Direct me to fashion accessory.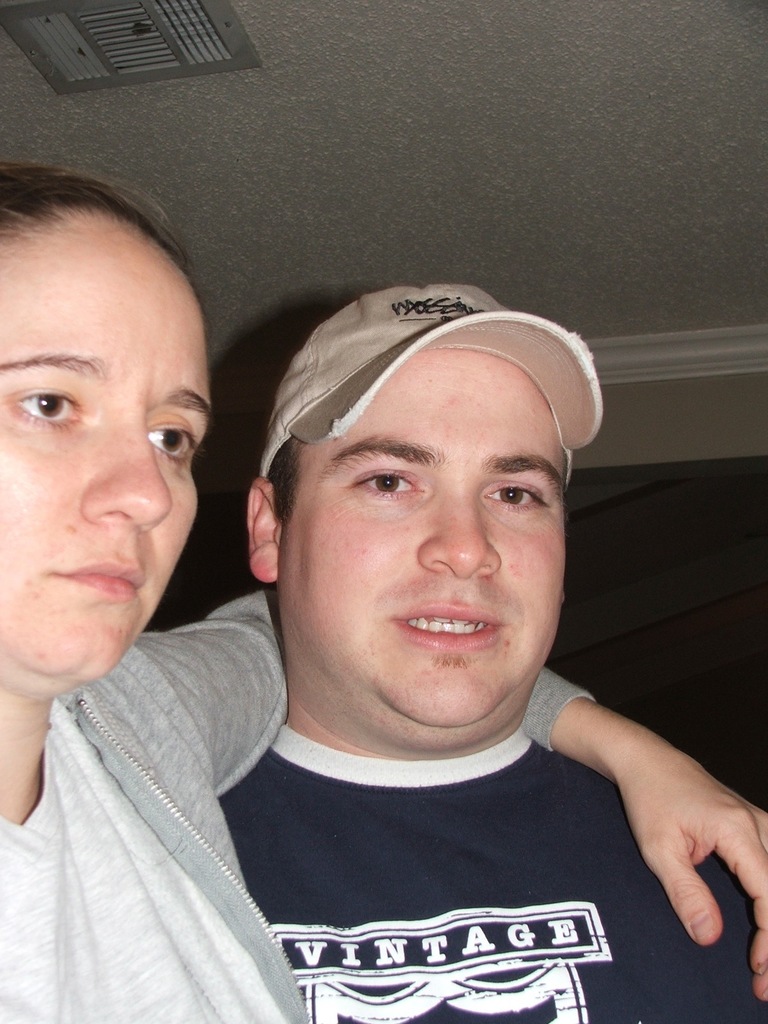
Direction: bbox(255, 274, 605, 481).
